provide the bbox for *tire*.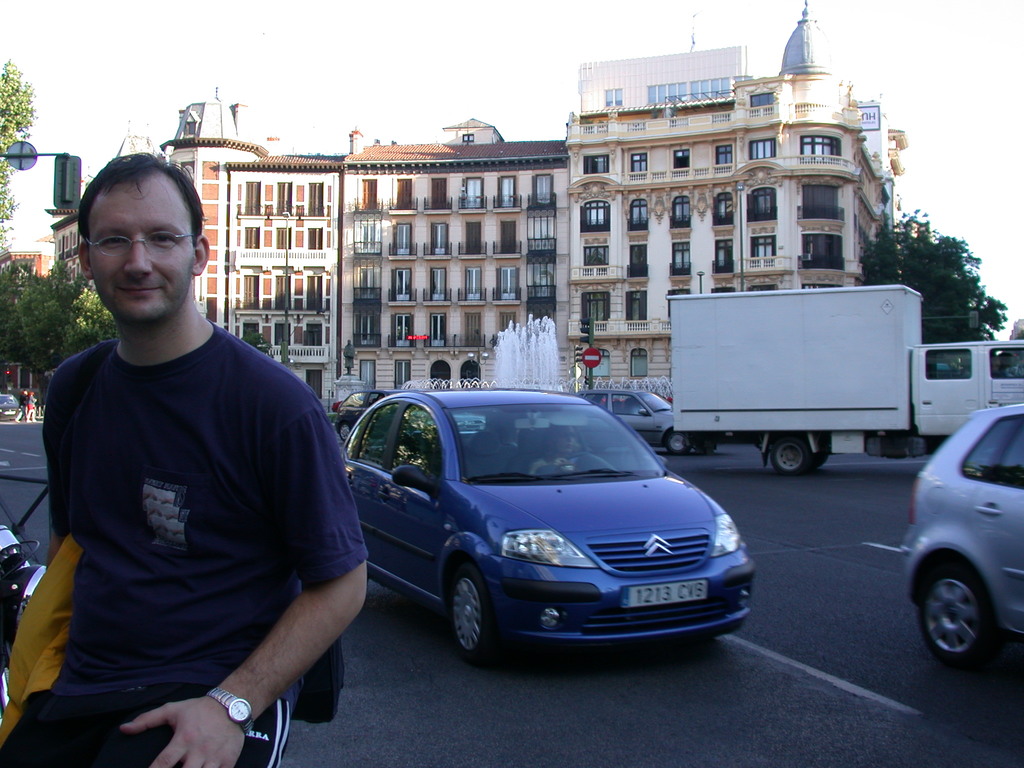
[668, 431, 689, 452].
